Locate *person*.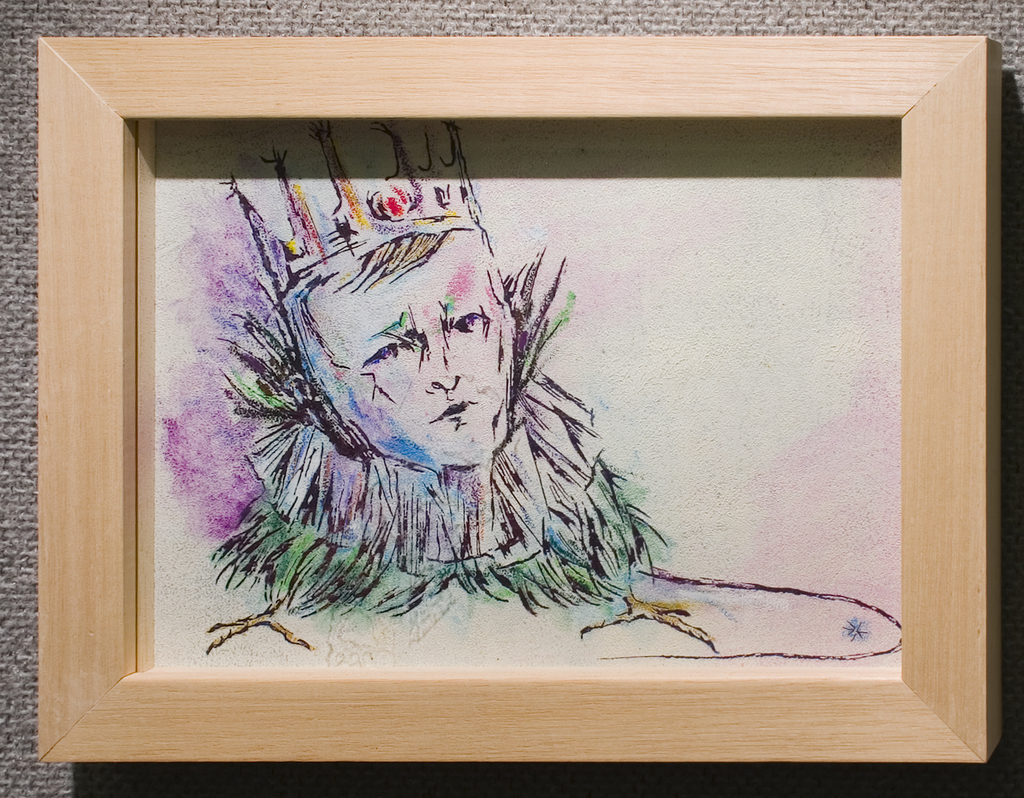
Bounding box: box(213, 225, 668, 618).
